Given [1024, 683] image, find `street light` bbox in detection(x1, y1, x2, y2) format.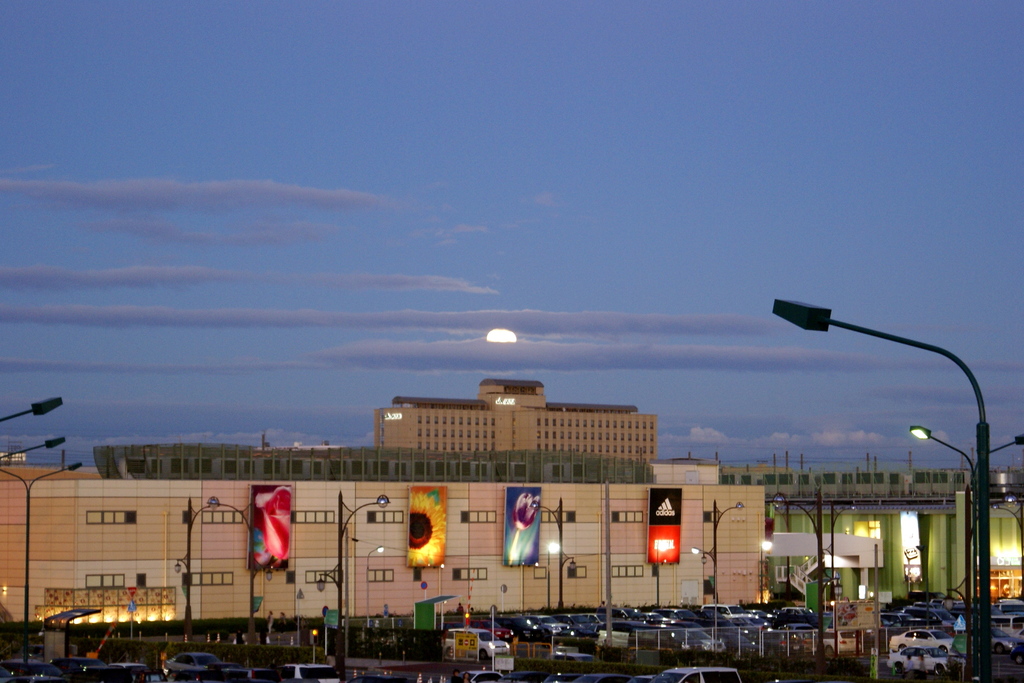
detection(737, 263, 984, 618).
